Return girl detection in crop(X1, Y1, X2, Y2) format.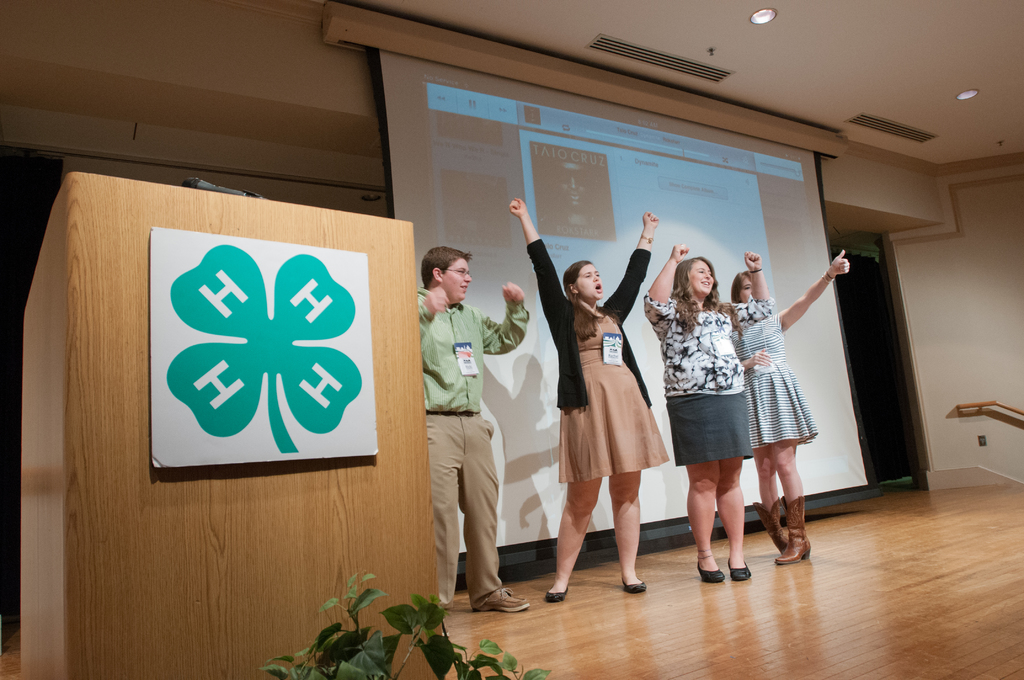
crop(731, 250, 851, 565).
